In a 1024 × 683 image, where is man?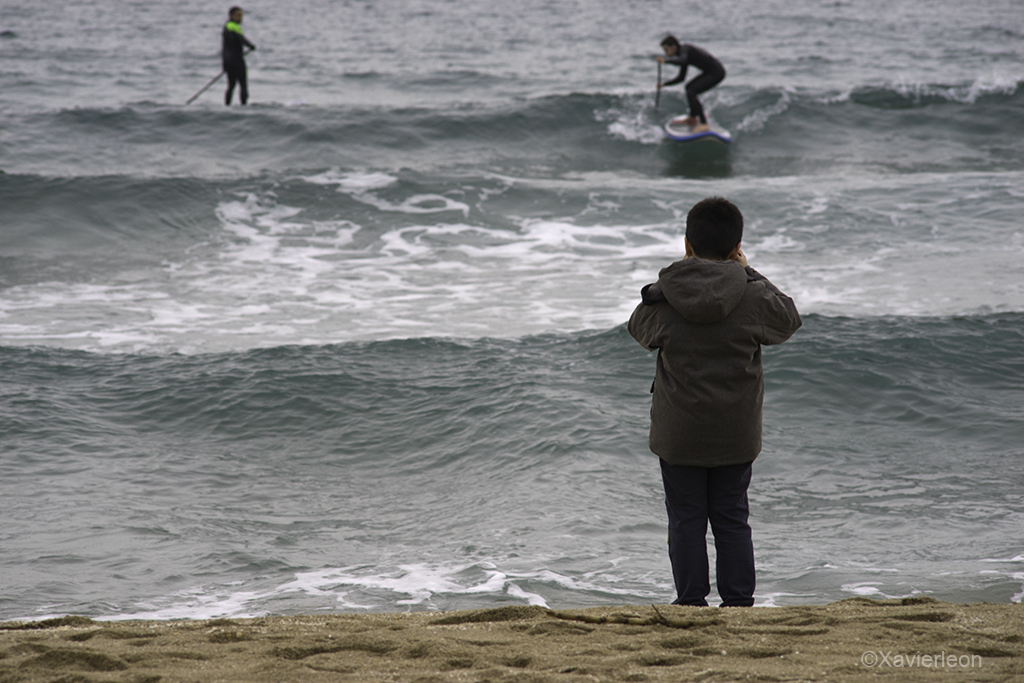
x1=654 y1=31 x2=727 y2=128.
